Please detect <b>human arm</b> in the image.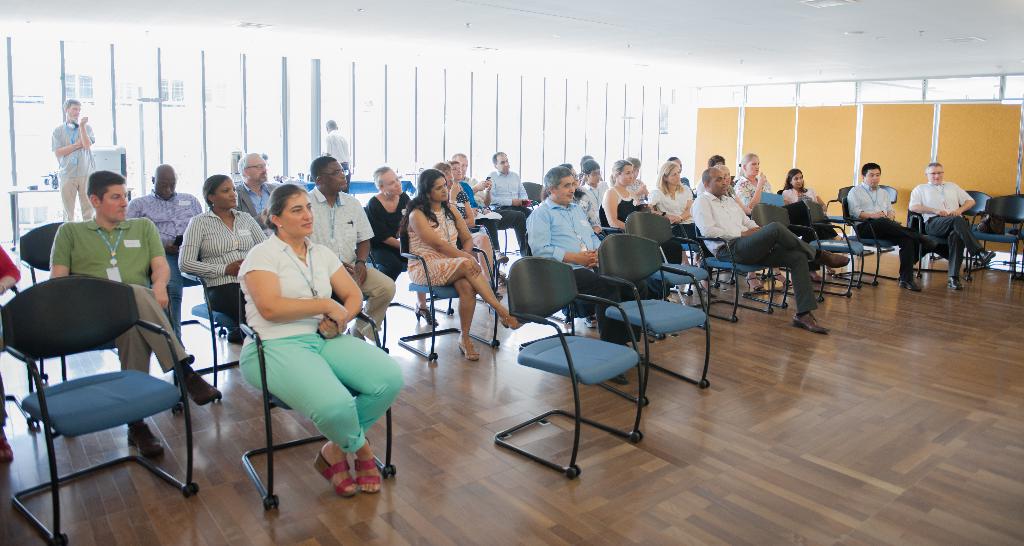
180,212,241,275.
